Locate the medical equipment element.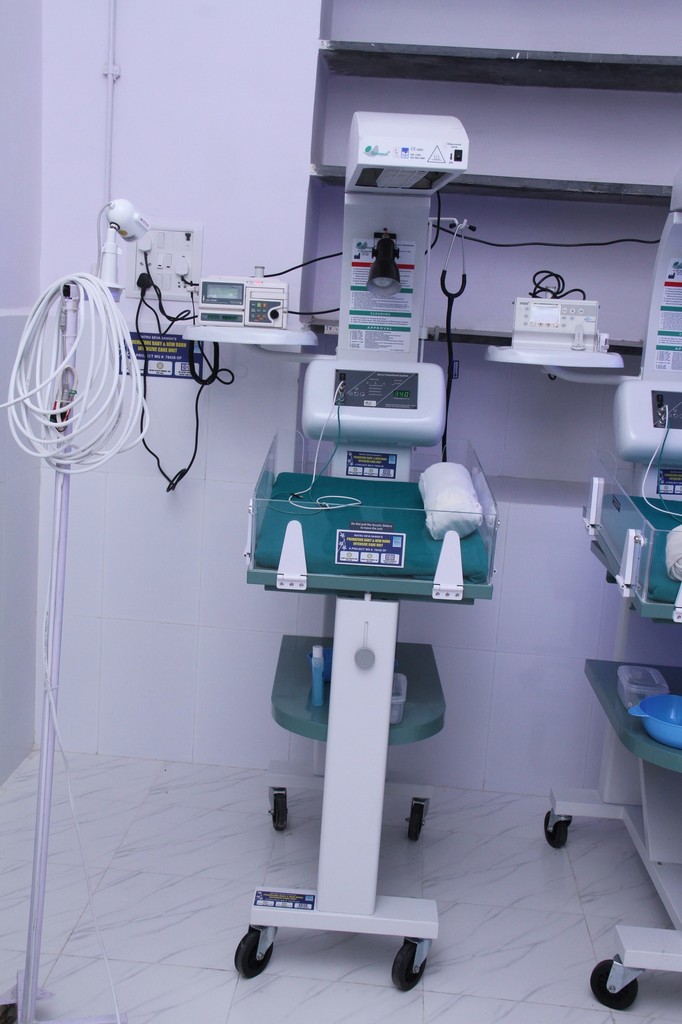
Element bbox: 189 252 342 328.
